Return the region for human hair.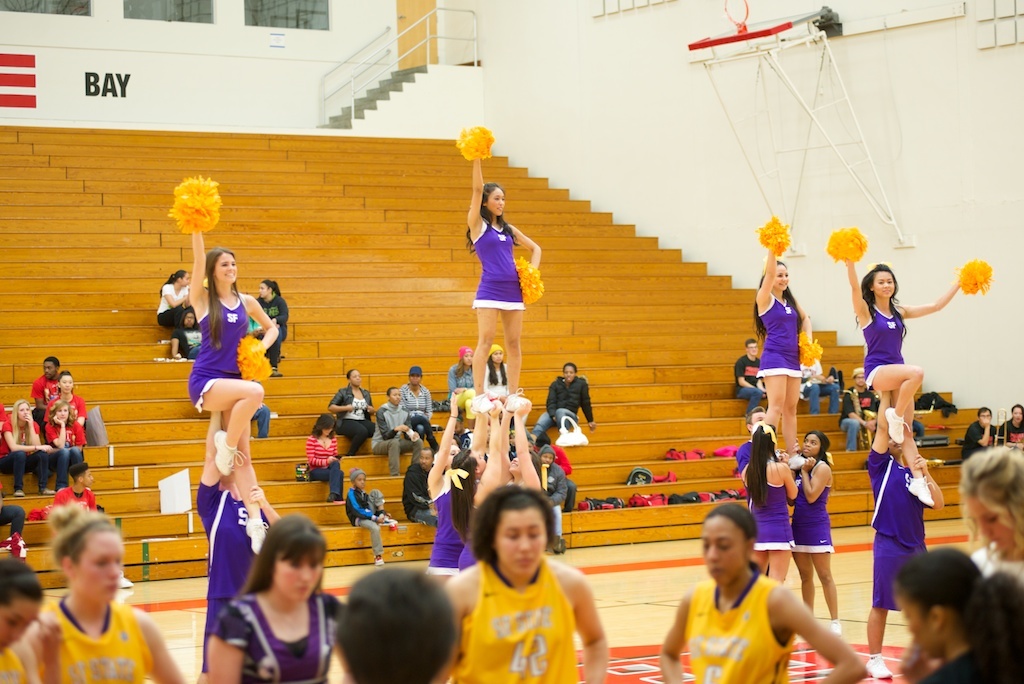
locate(261, 279, 280, 301).
